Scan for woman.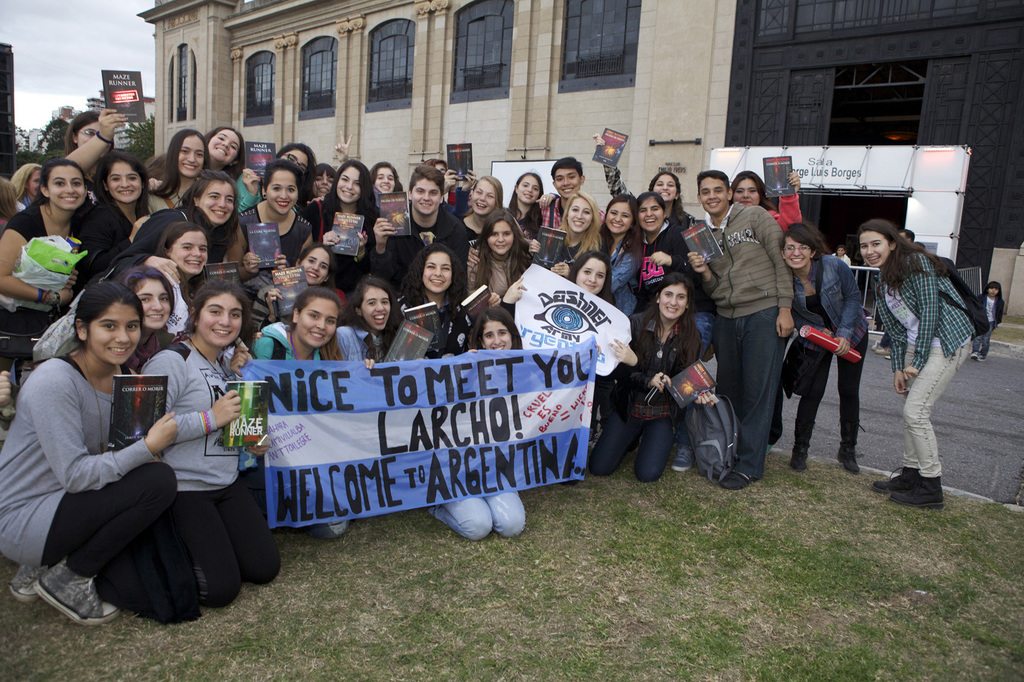
Scan result: BBox(251, 289, 375, 538).
